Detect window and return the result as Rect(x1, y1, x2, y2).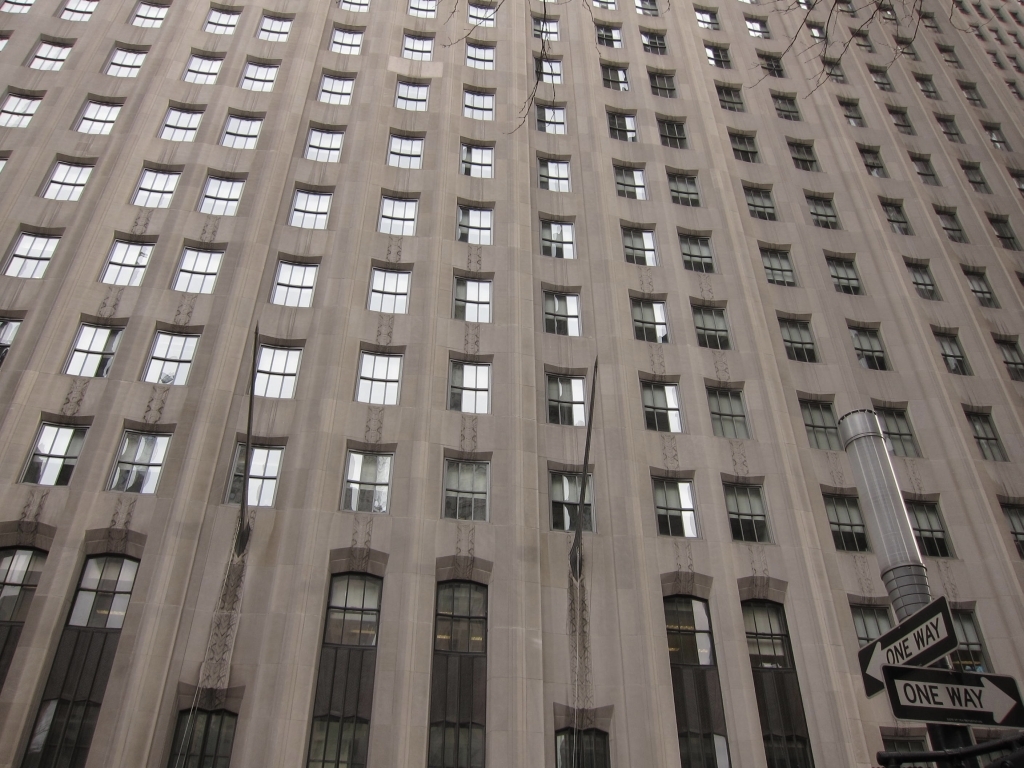
Rect(532, 13, 558, 44).
